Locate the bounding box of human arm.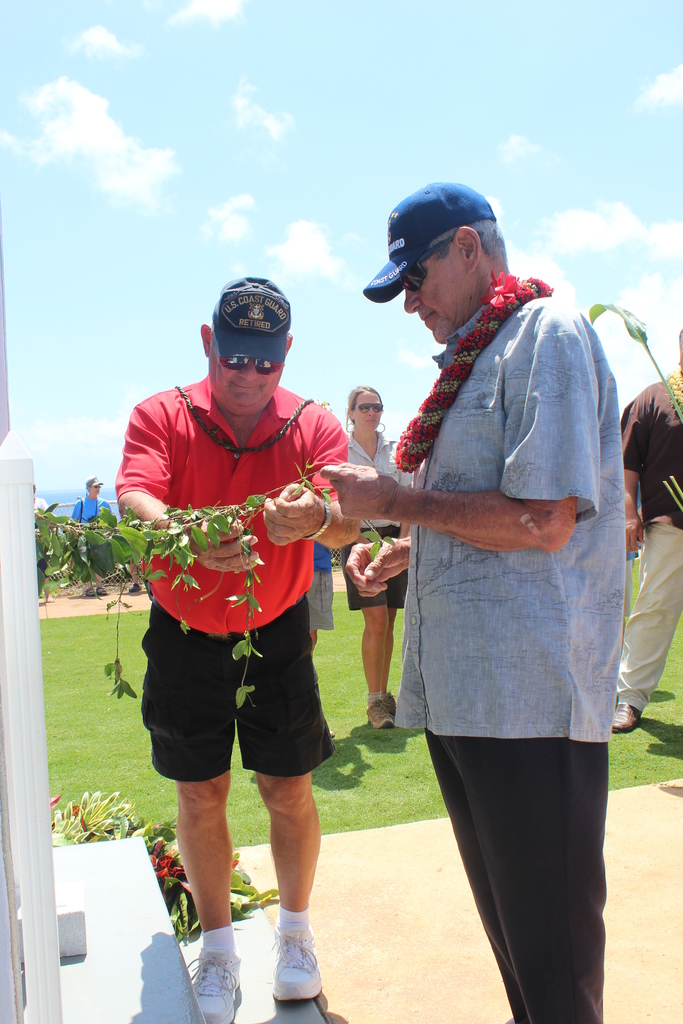
Bounding box: [left=346, top=538, right=411, bottom=599].
